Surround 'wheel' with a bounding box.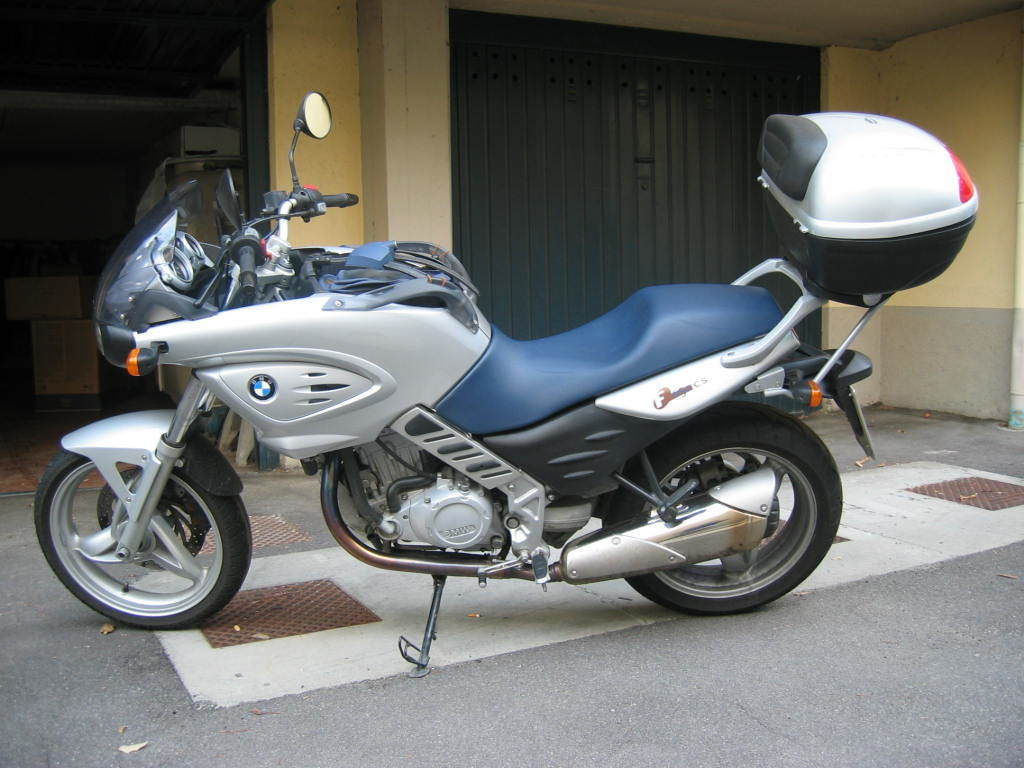
612:400:841:616.
